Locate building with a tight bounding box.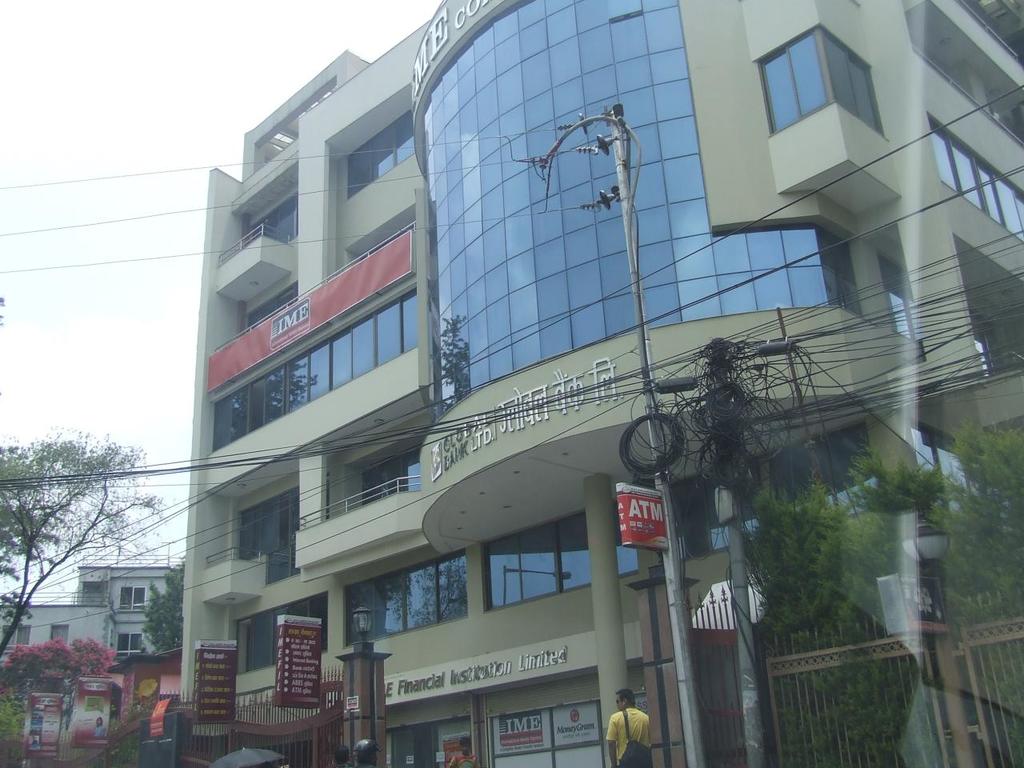
[178, 0, 1023, 766].
